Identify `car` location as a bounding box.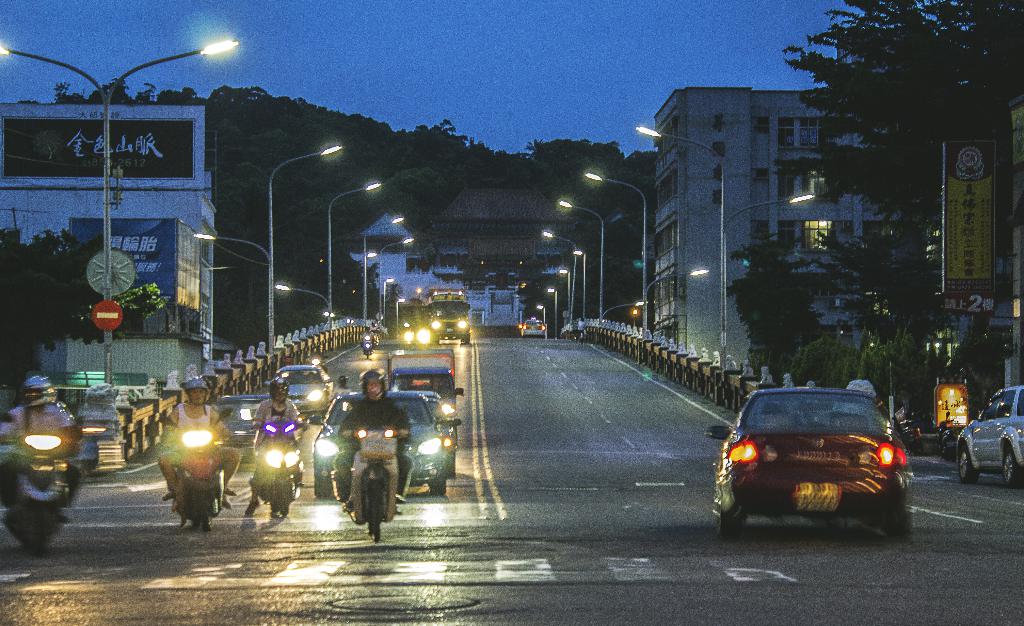
701 386 905 540.
